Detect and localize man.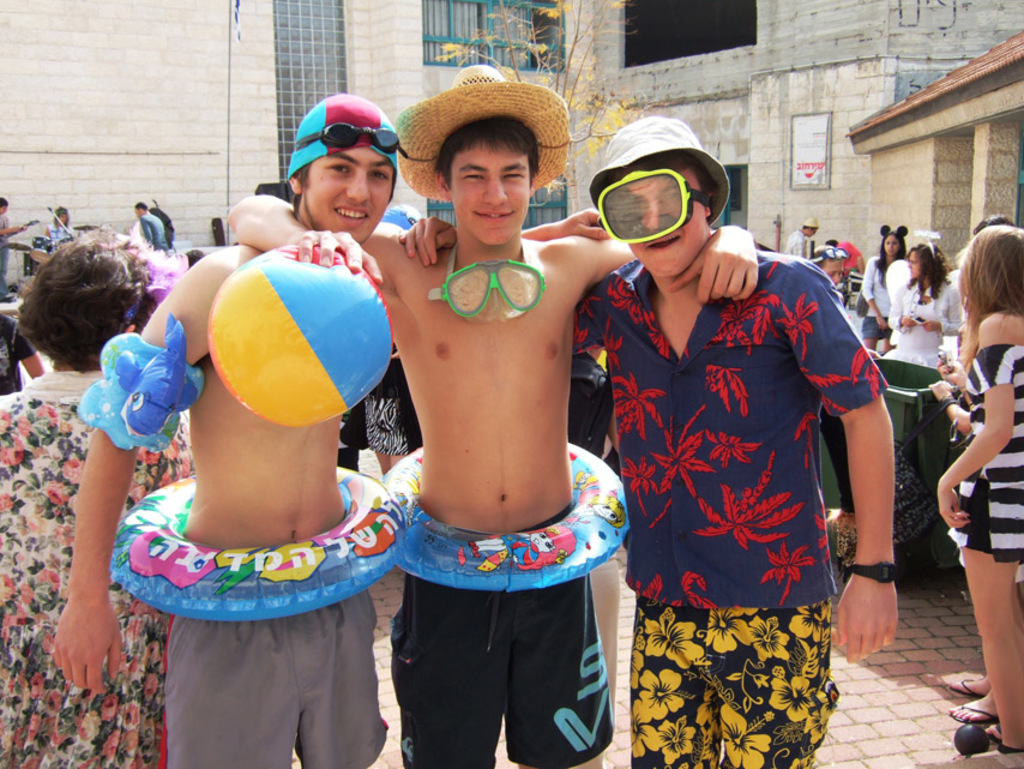
Localized at 50, 208, 71, 247.
